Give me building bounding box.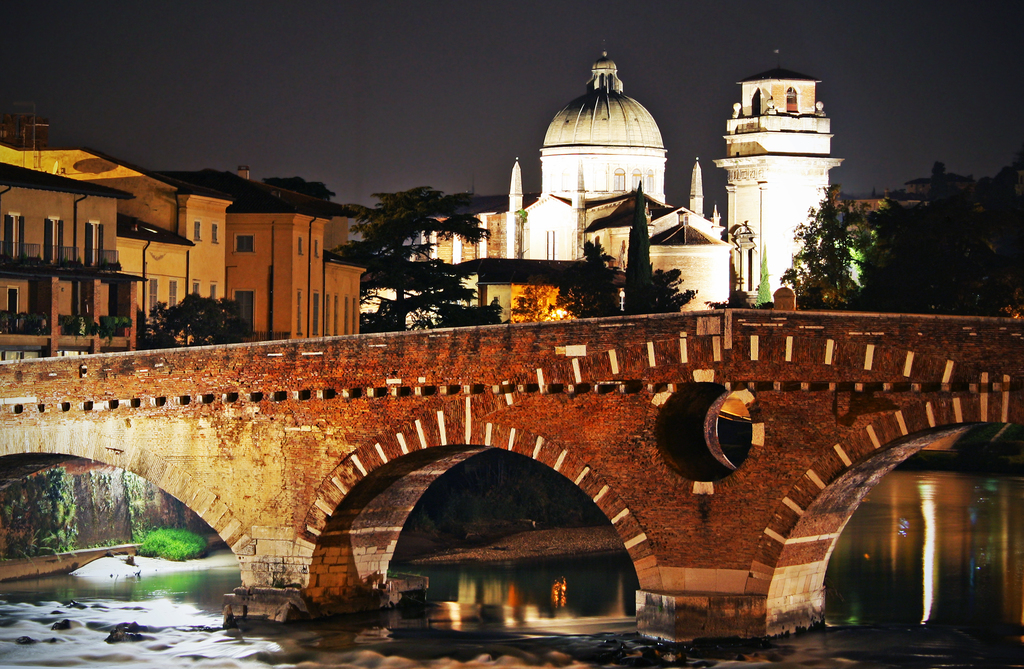
{"x1": 0, "y1": 135, "x2": 365, "y2": 551}.
